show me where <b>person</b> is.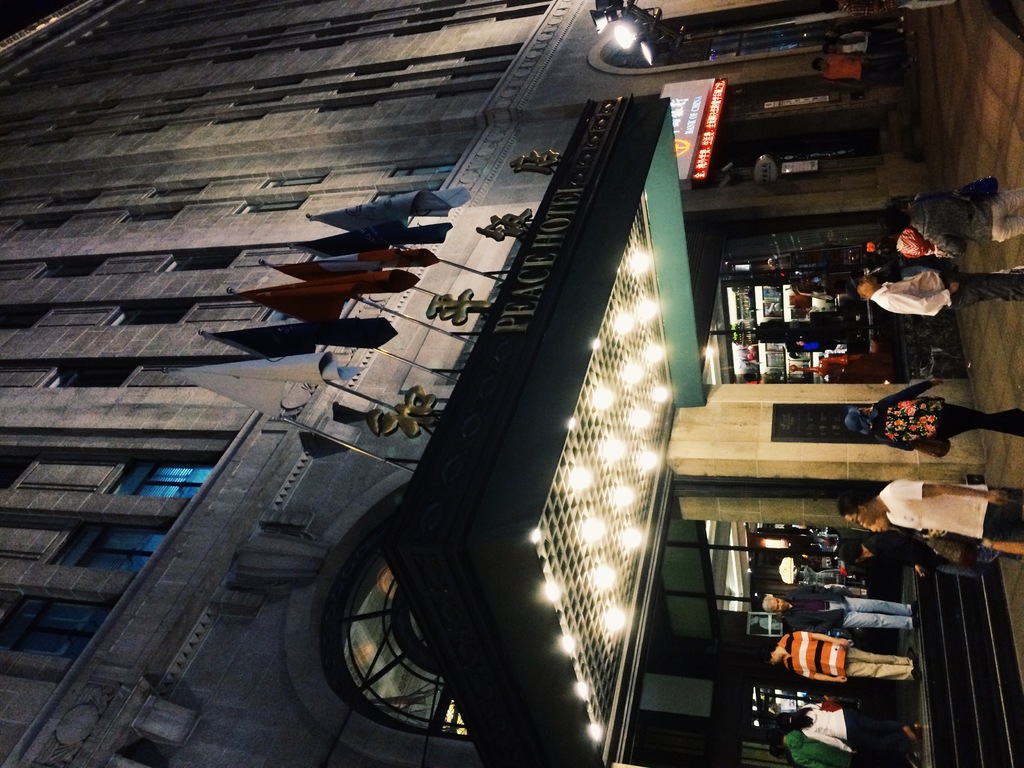
<b>person</b> is at select_region(854, 269, 1023, 320).
